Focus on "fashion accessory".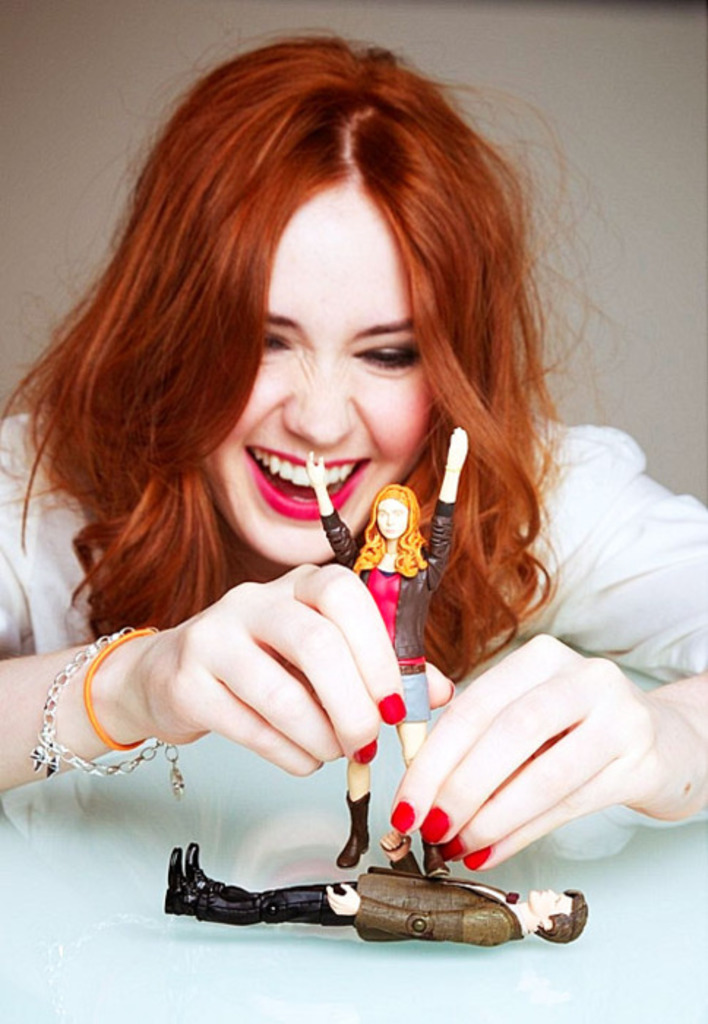
Focused at 82/629/148/753.
